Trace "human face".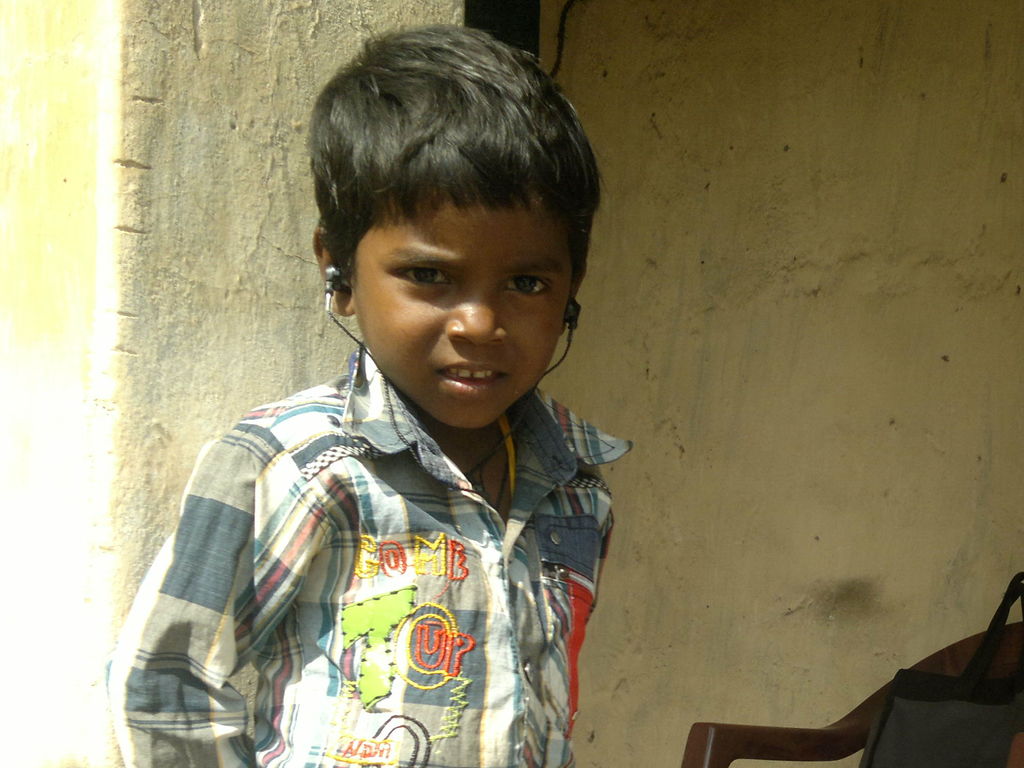
Traced to (left=354, top=190, right=578, bottom=428).
